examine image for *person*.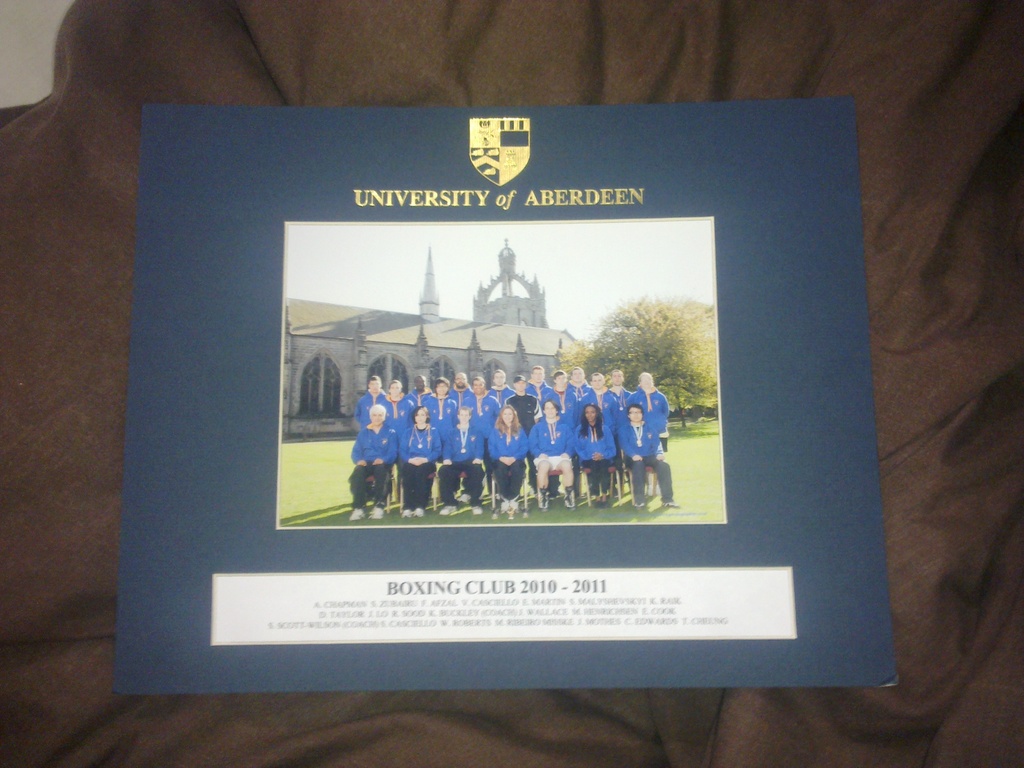
Examination result: rect(535, 397, 578, 508).
